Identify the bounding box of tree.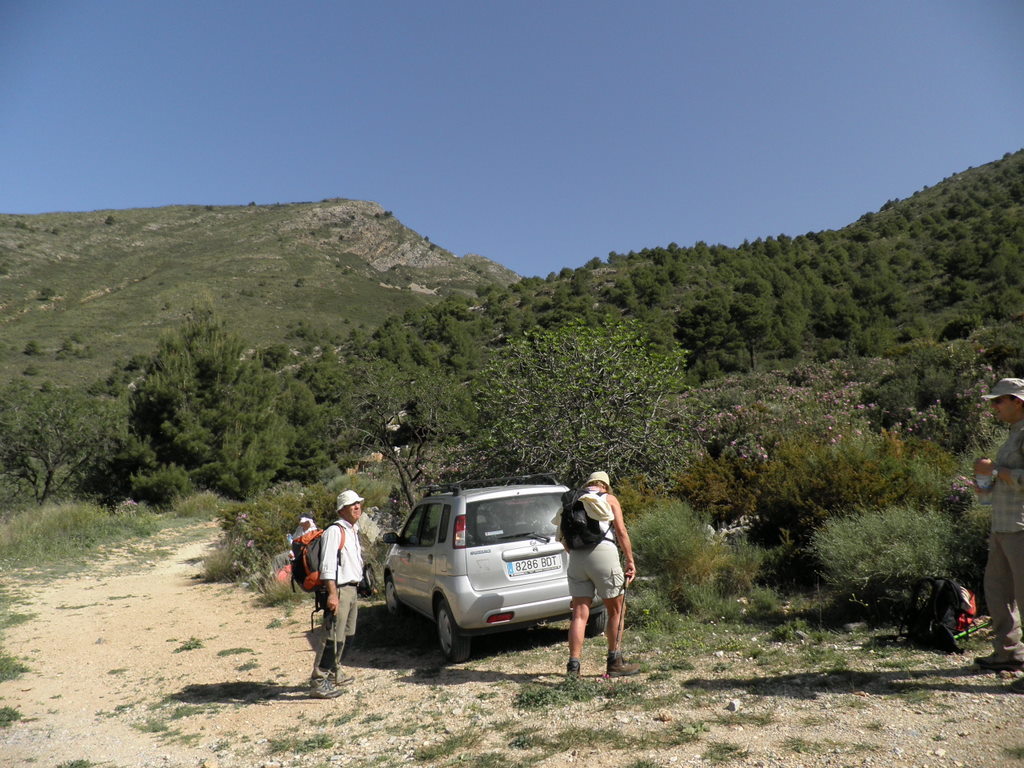
39, 285, 55, 305.
